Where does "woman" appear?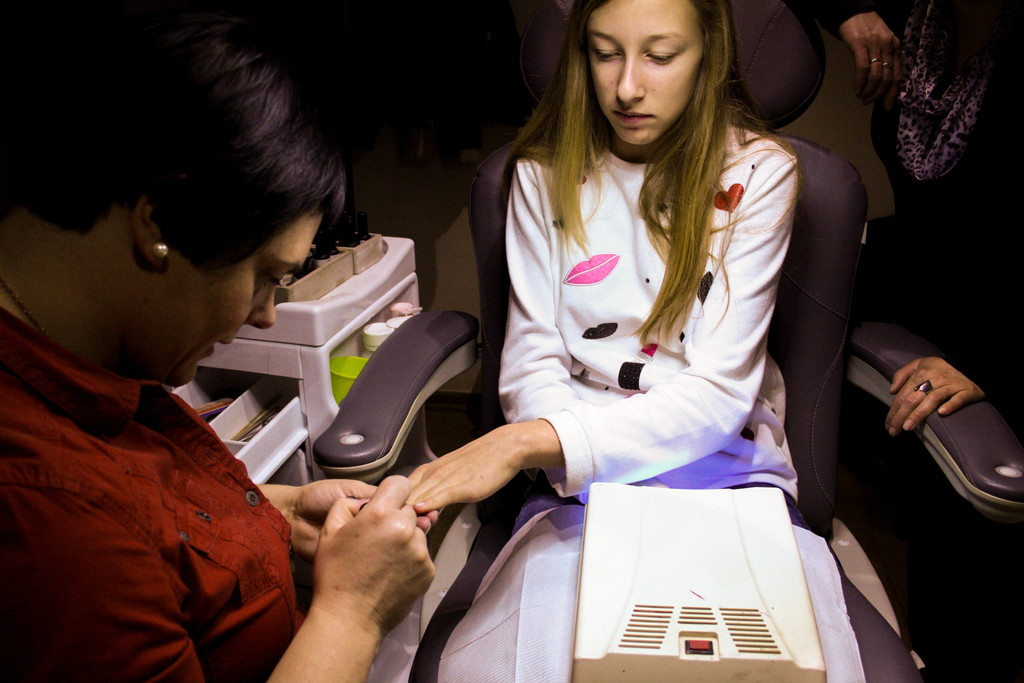
Appears at BBox(0, 12, 439, 682).
